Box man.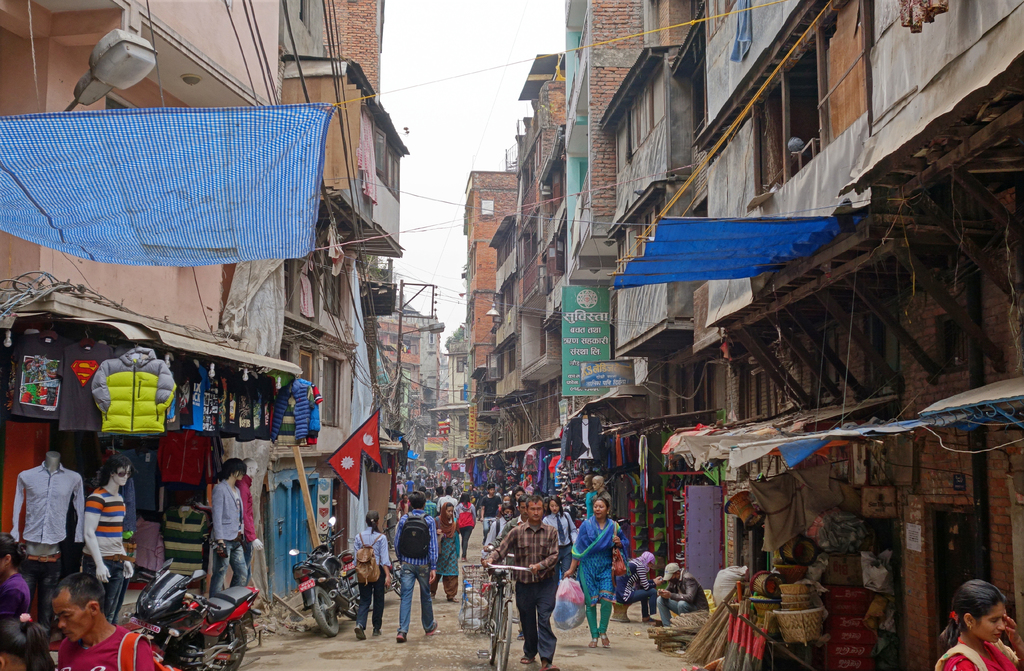
(x1=436, y1=487, x2=457, y2=508).
